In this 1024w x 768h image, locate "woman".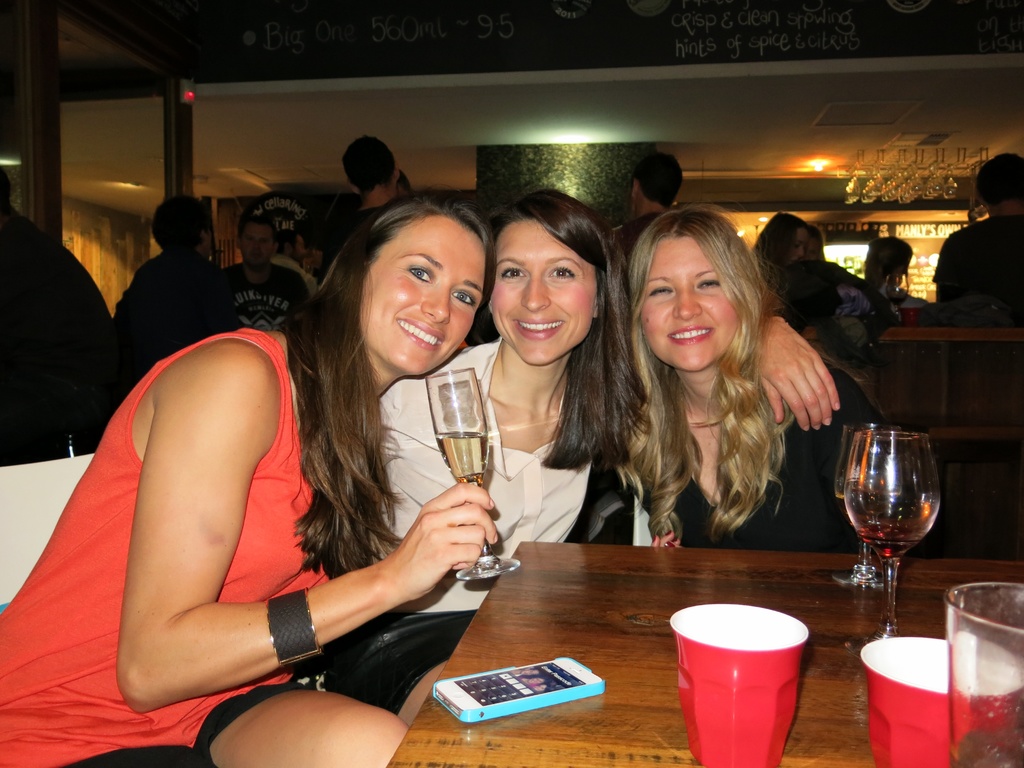
Bounding box: <bbox>749, 213, 809, 269</bbox>.
